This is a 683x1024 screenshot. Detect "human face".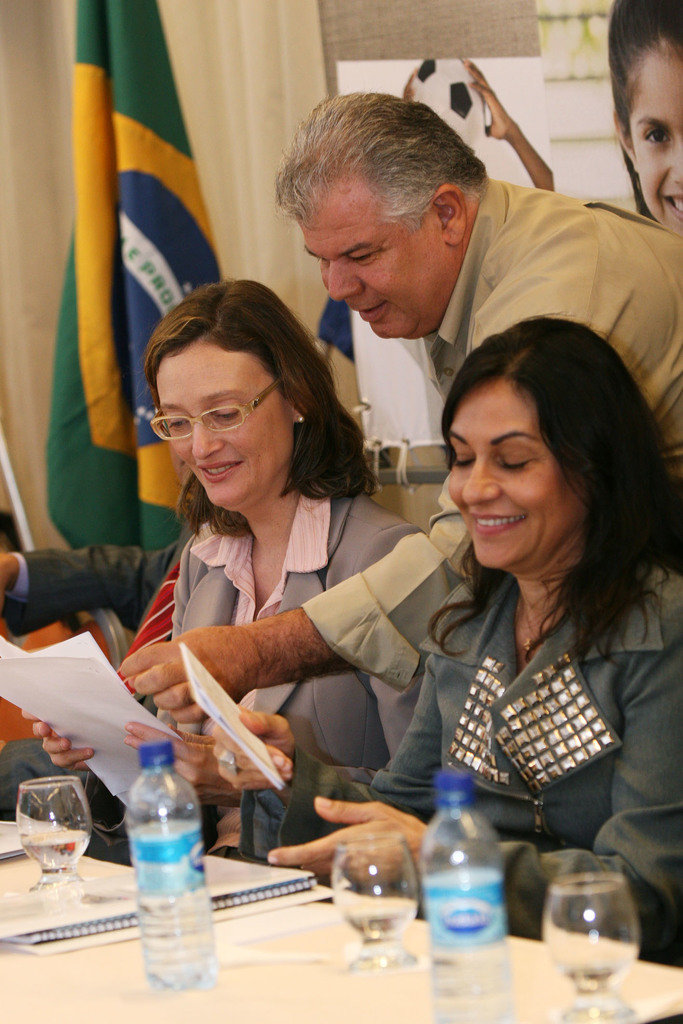
(436,369,600,577).
